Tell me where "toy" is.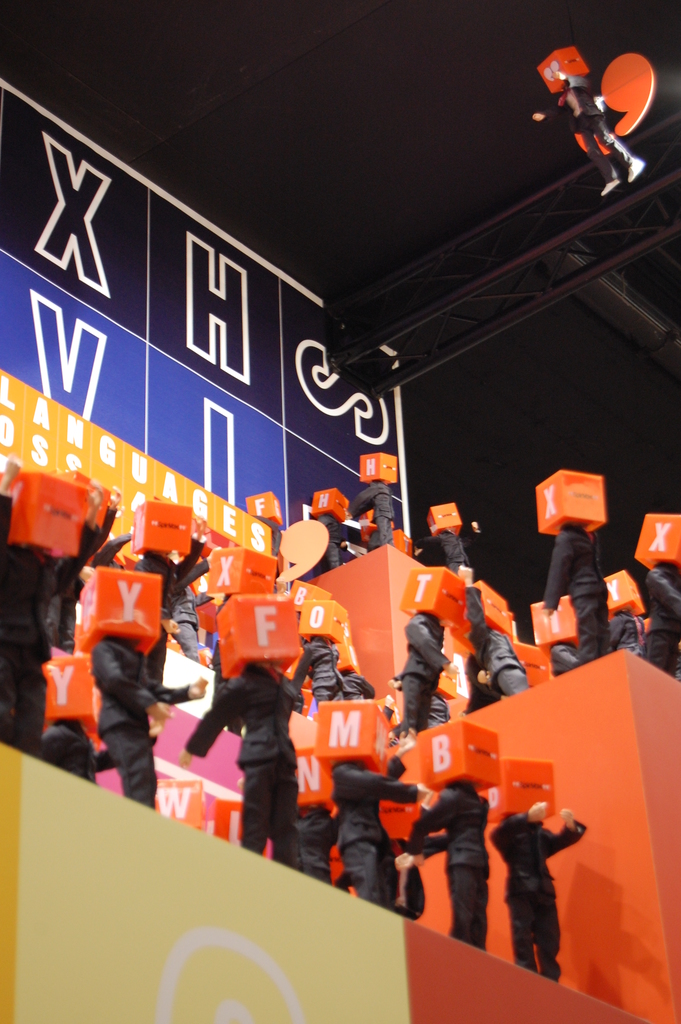
"toy" is at pyautogui.locateOnScreen(367, 729, 500, 955).
